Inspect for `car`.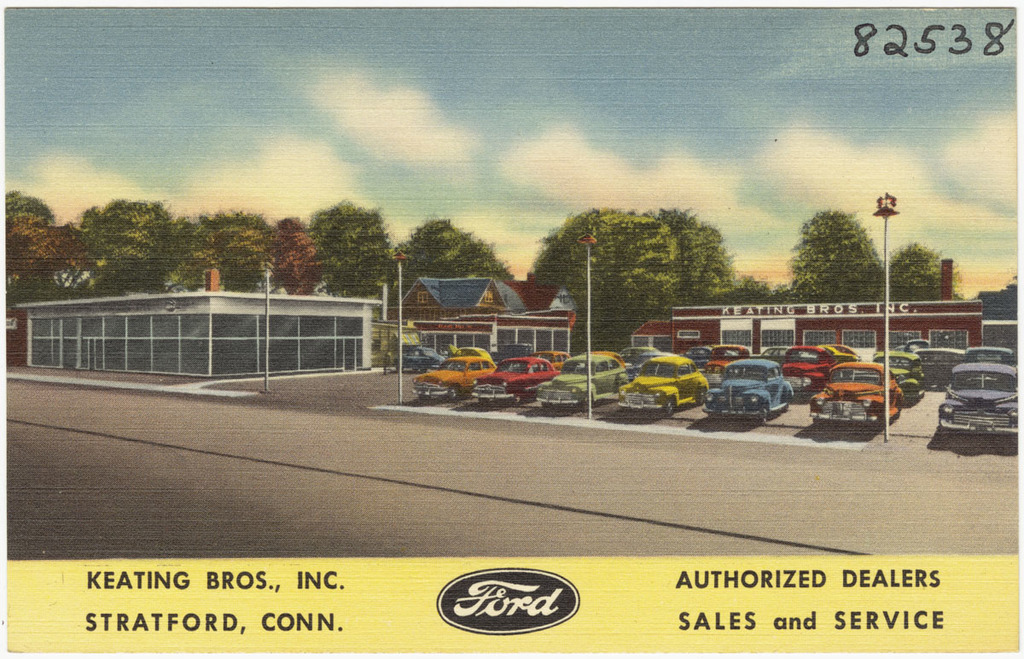
Inspection: BBox(614, 348, 716, 430).
